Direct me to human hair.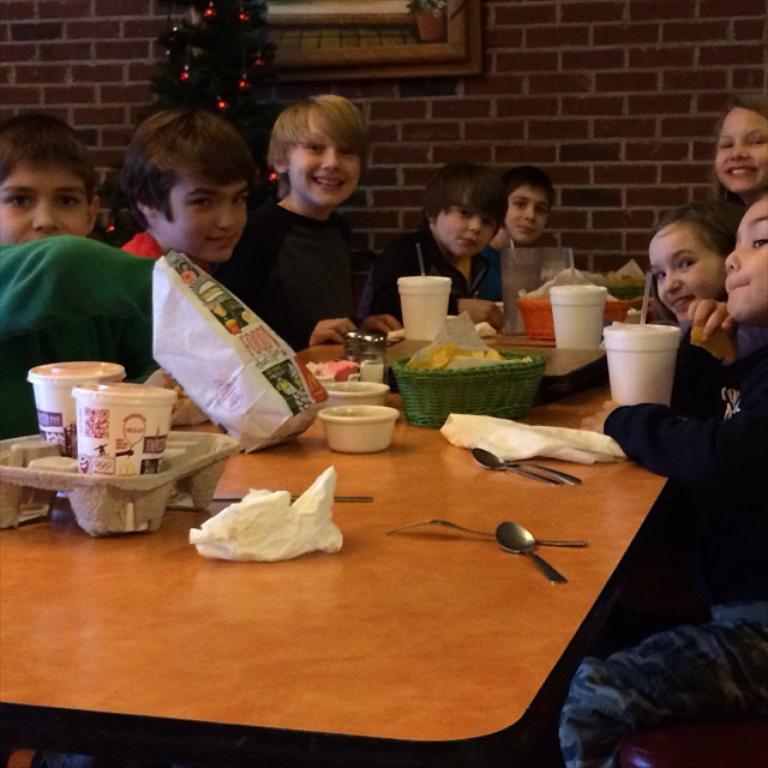
Direction: bbox=(268, 95, 366, 169).
